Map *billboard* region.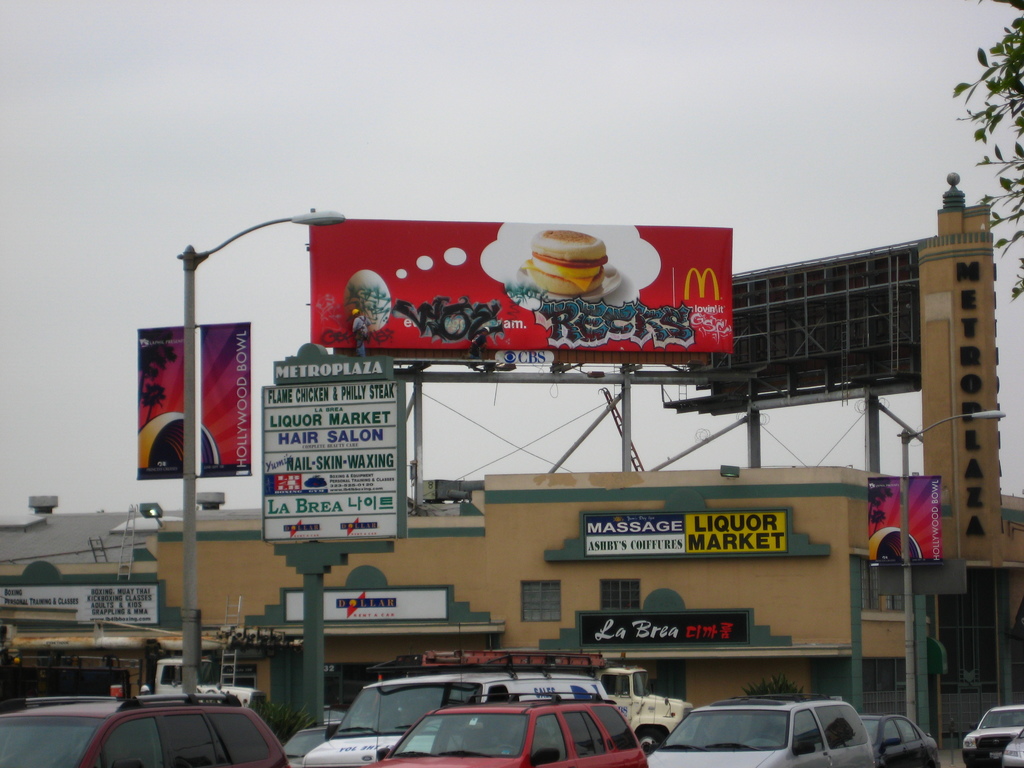
Mapped to box=[308, 217, 732, 354].
